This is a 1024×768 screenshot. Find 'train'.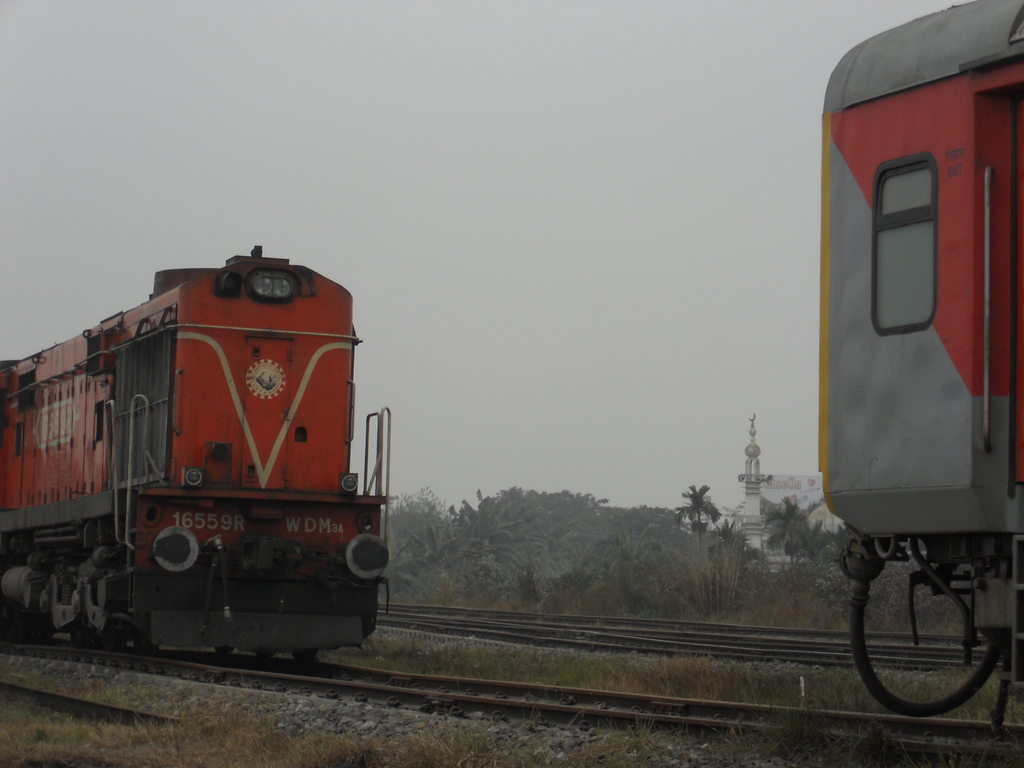
Bounding box: l=813, t=0, r=1023, b=726.
